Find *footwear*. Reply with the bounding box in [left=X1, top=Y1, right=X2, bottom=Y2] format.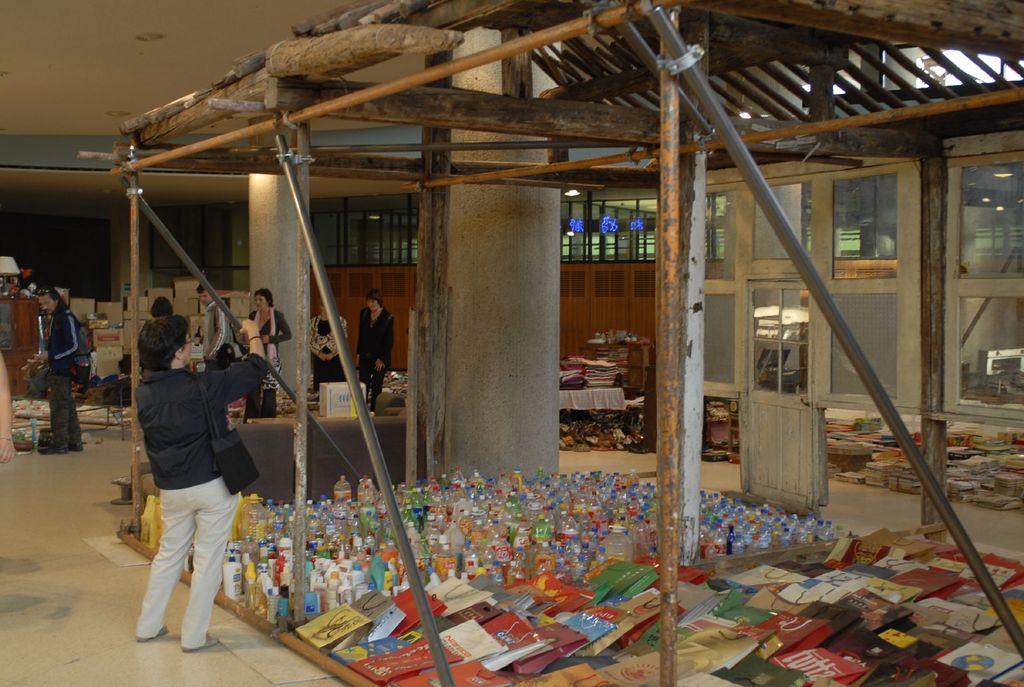
[left=70, top=441, right=83, bottom=454].
